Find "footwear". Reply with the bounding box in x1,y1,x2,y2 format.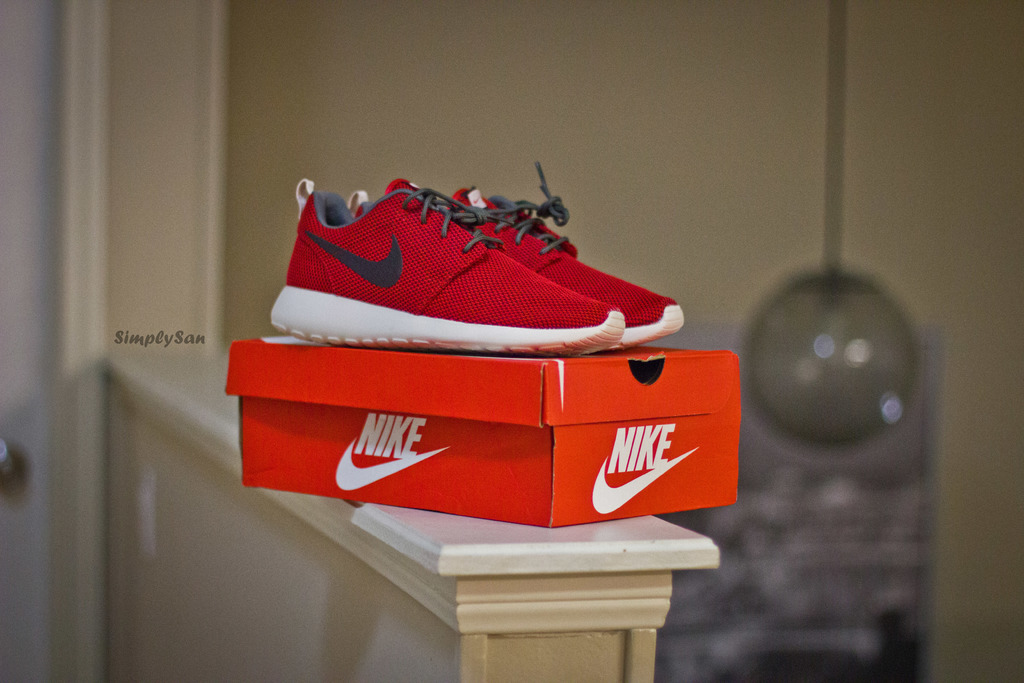
340,158,691,350.
